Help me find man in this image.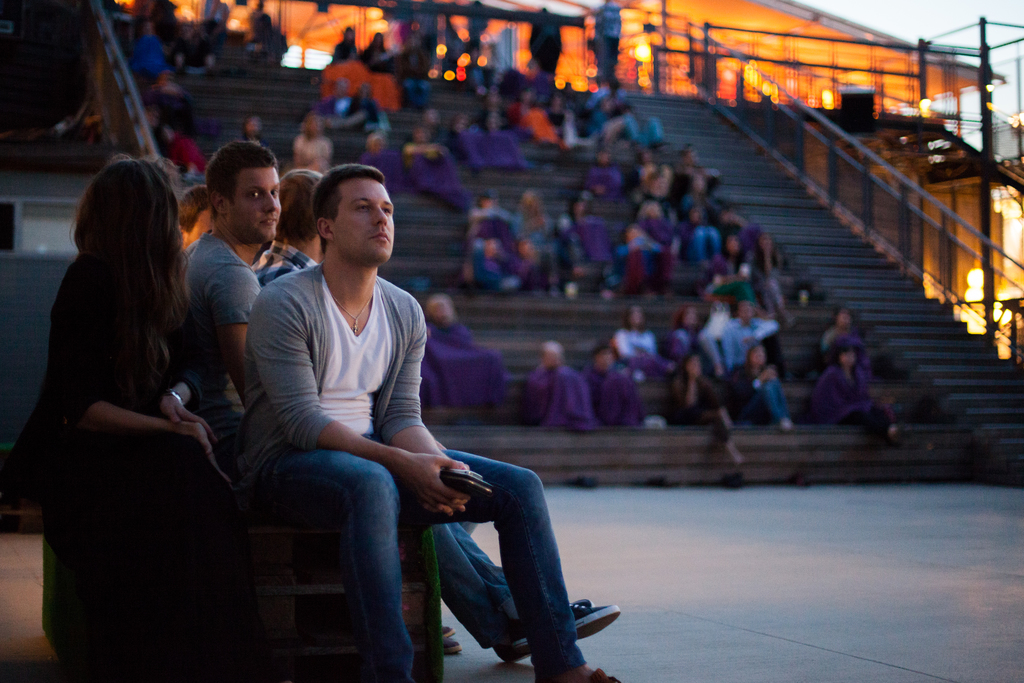
Found it: bbox(184, 138, 623, 667).
